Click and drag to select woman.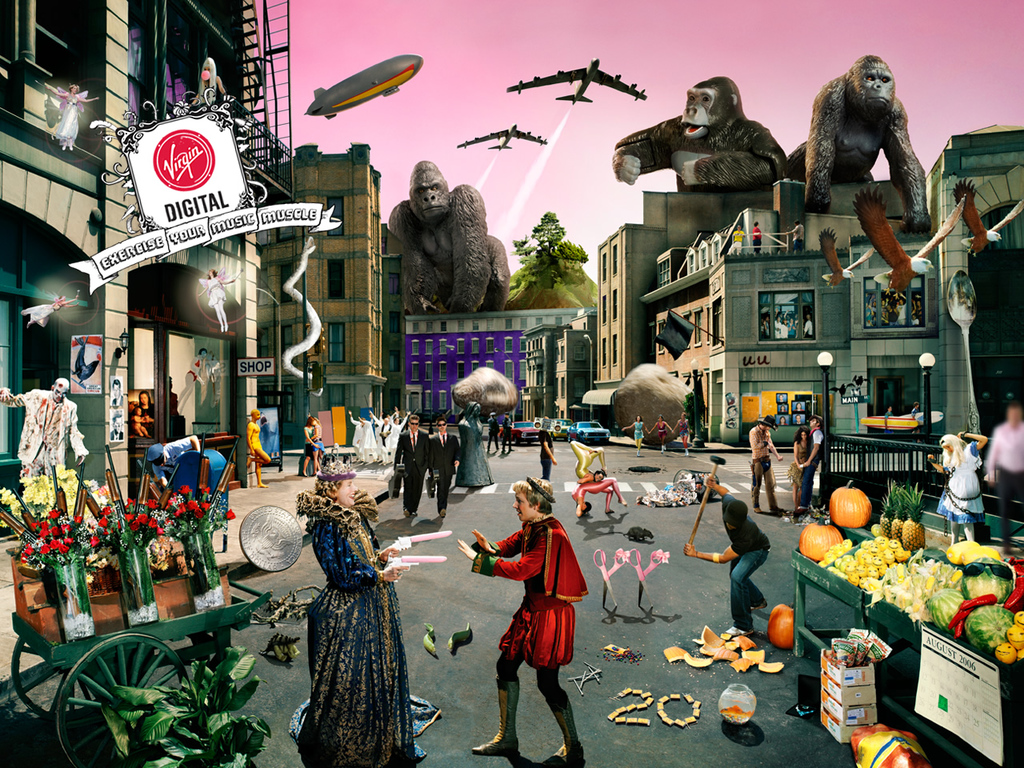
Selection: (x1=794, y1=403, x2=802, y2=413).
